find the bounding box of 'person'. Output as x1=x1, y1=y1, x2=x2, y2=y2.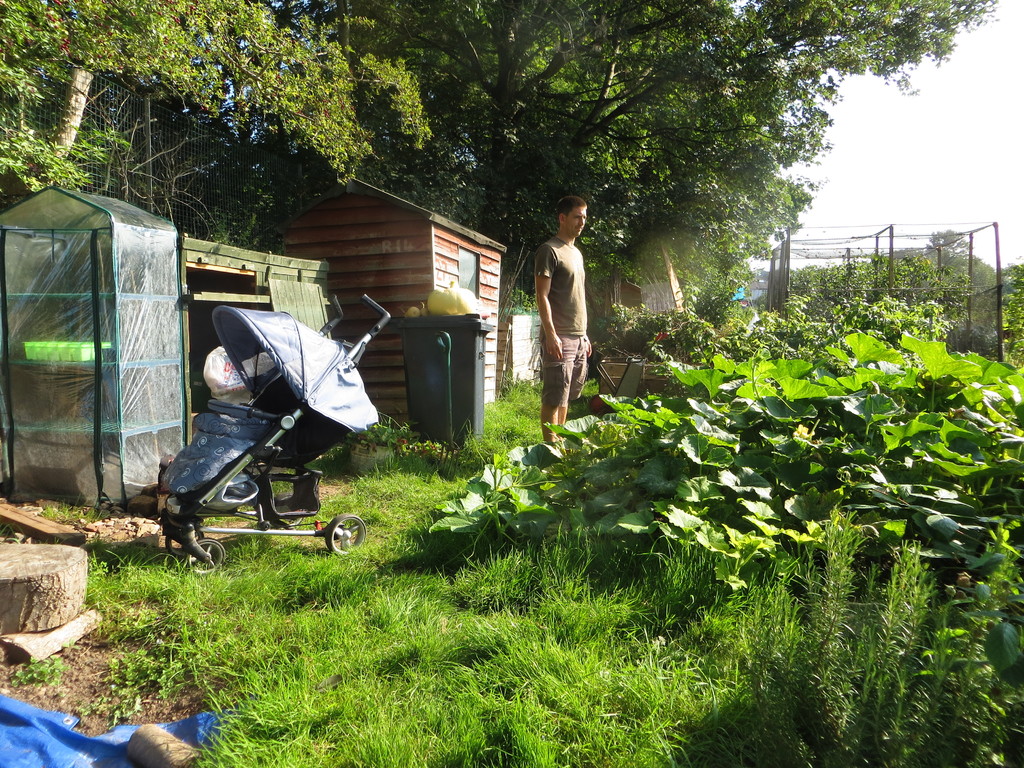
x1=534, y1=196, x2=593, y2=440.
